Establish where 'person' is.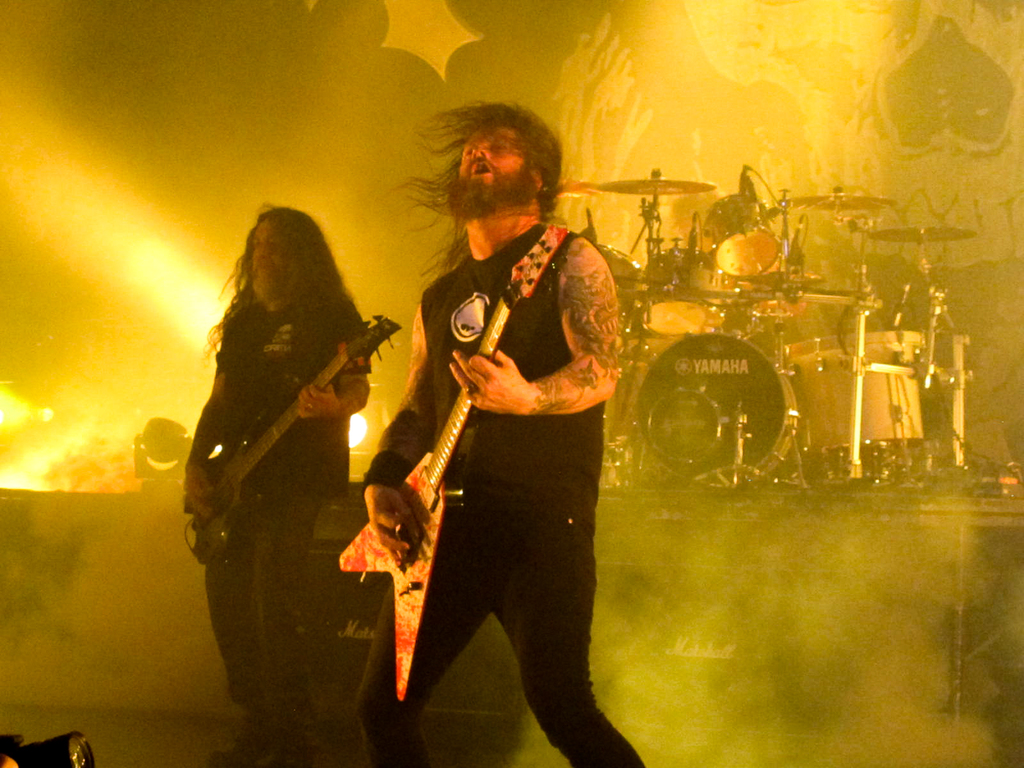
Established at box(339, 102, 636, 767).
